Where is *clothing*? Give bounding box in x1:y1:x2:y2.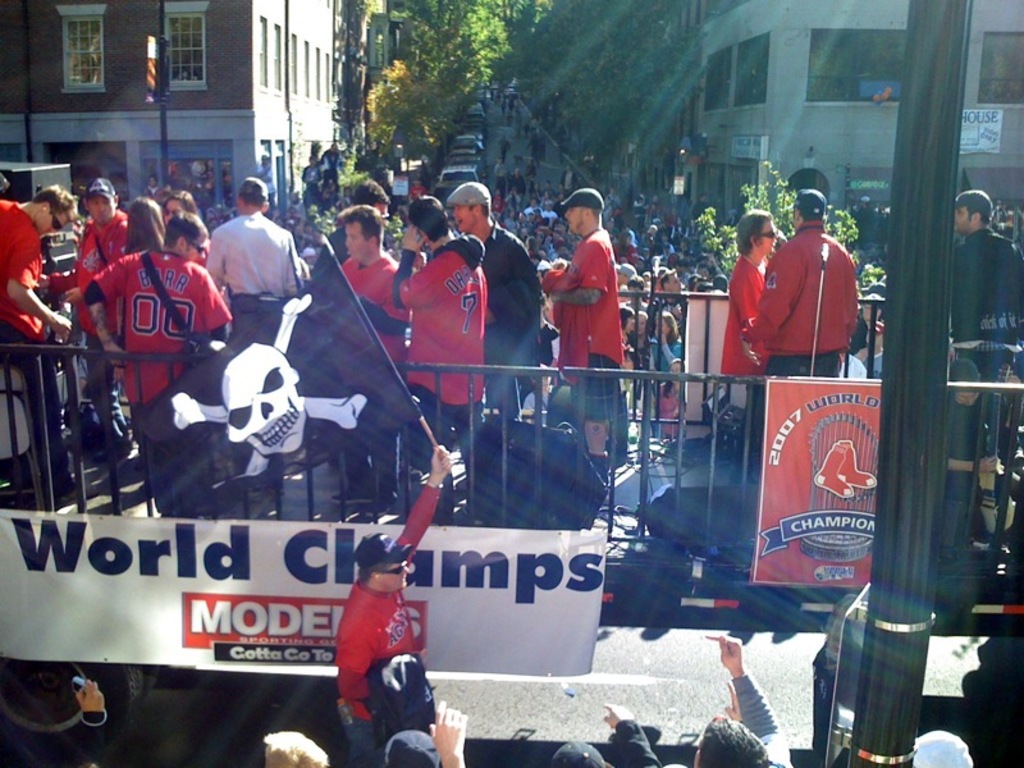
703:241:788:439.
